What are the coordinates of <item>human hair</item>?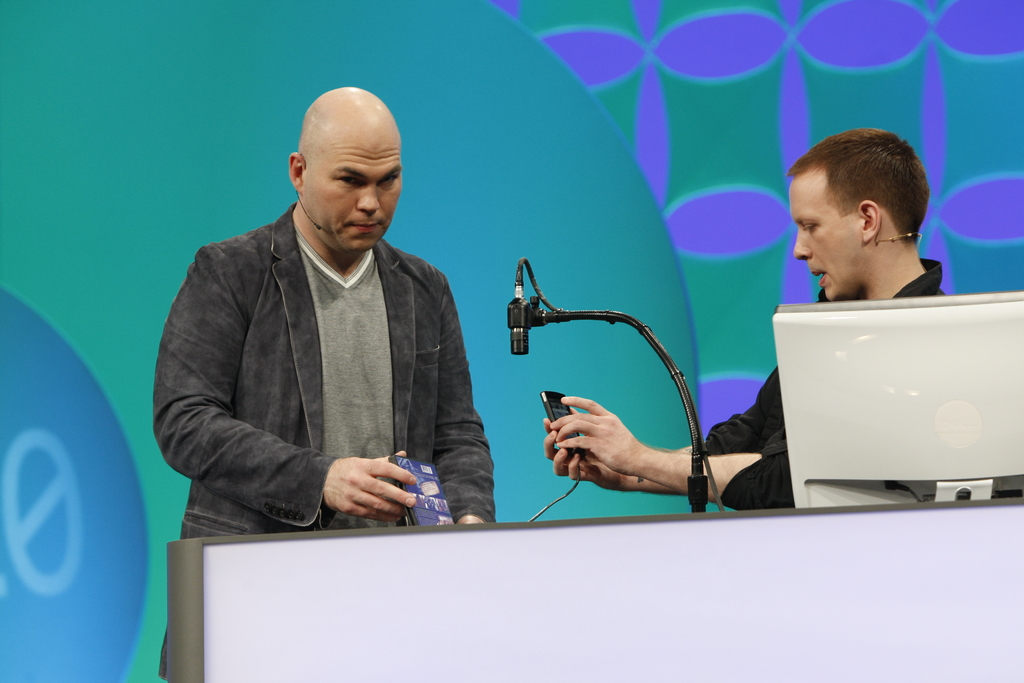
799, 122, 931, 273.
